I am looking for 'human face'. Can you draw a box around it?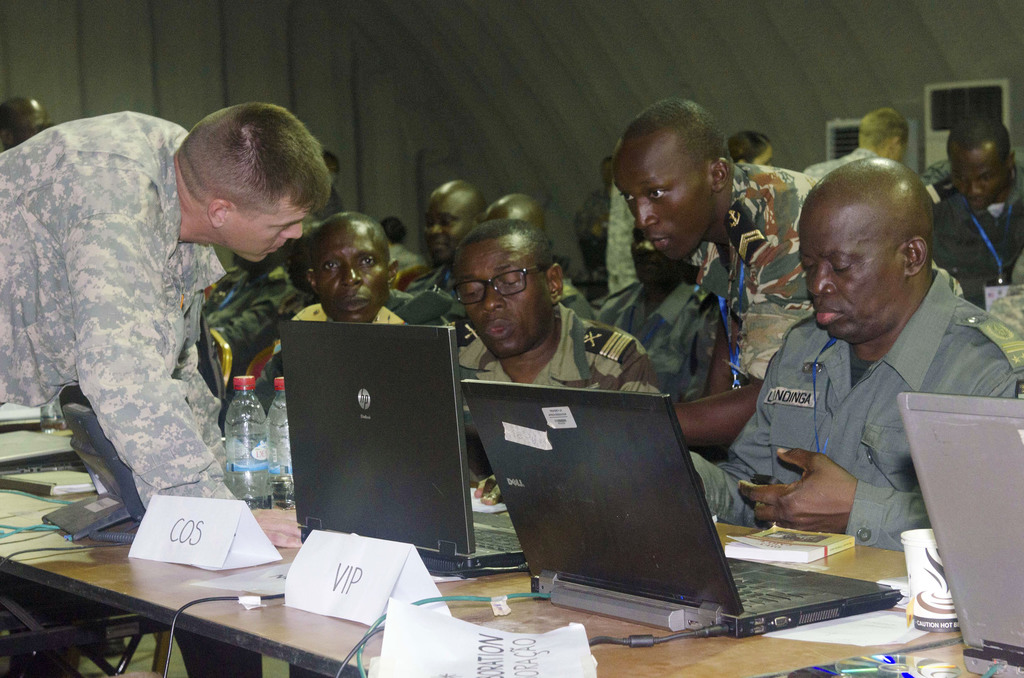
Sure, the bounding box is <region>614, 145, 716, 267</region>.
